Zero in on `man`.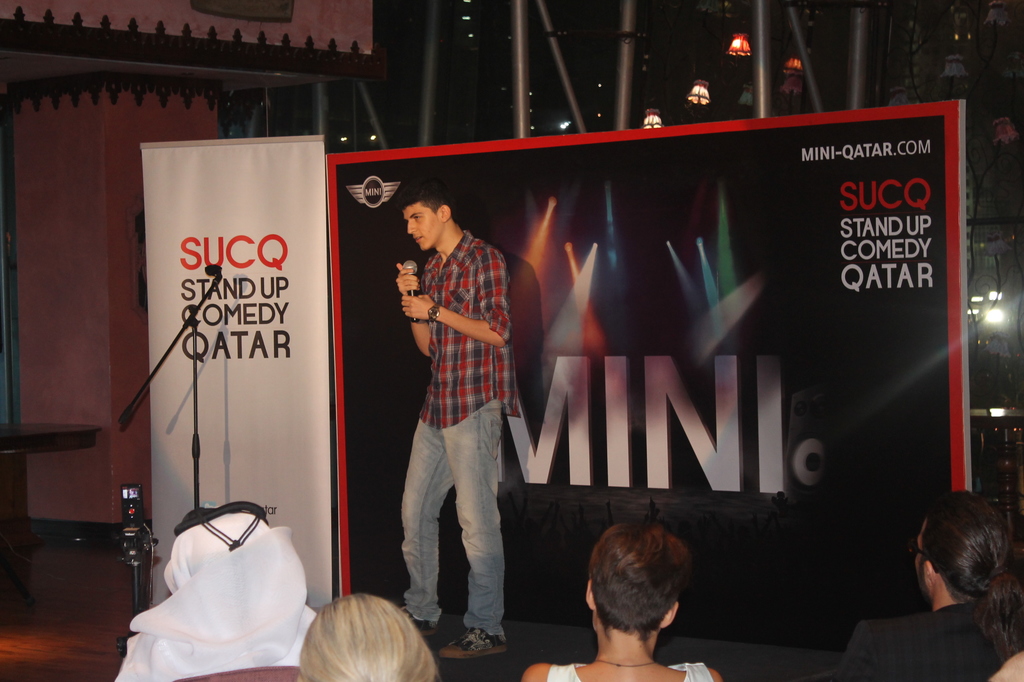
Zeroed in: detection(115, 504, 314, 681).
